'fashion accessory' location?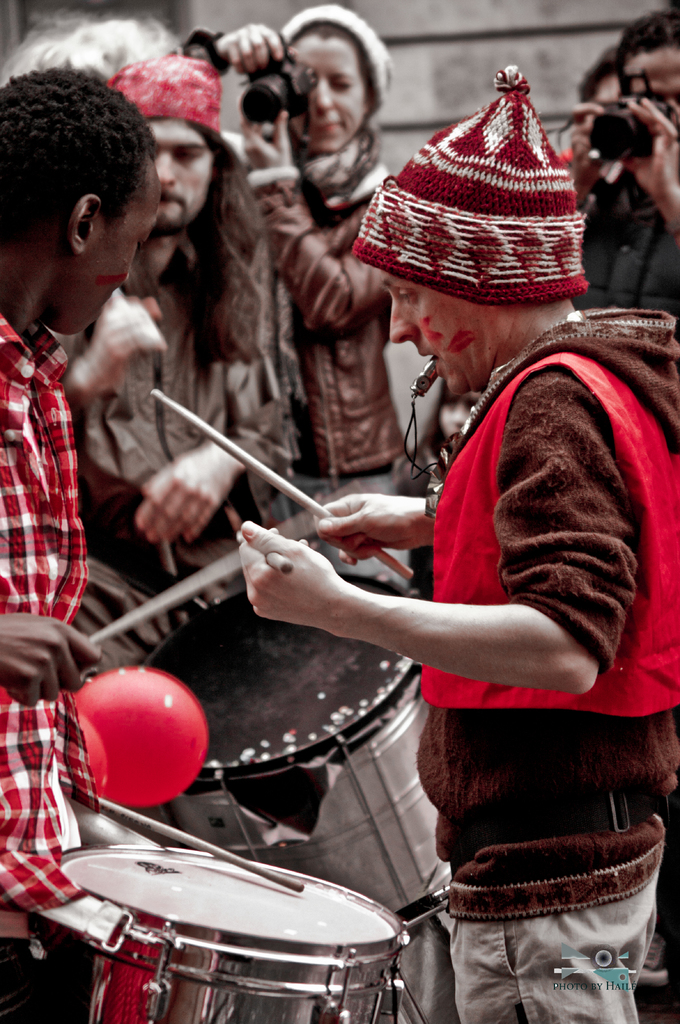
Rect(111, 50, 228, 141)
